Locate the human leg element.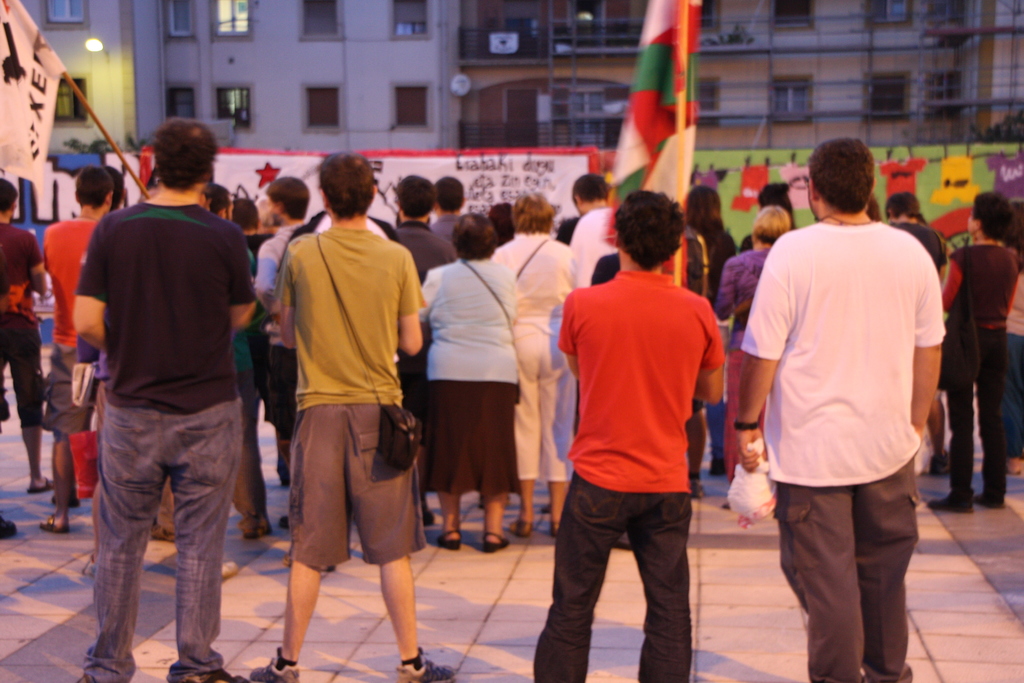
Element bbox: 72:410:166:682.
